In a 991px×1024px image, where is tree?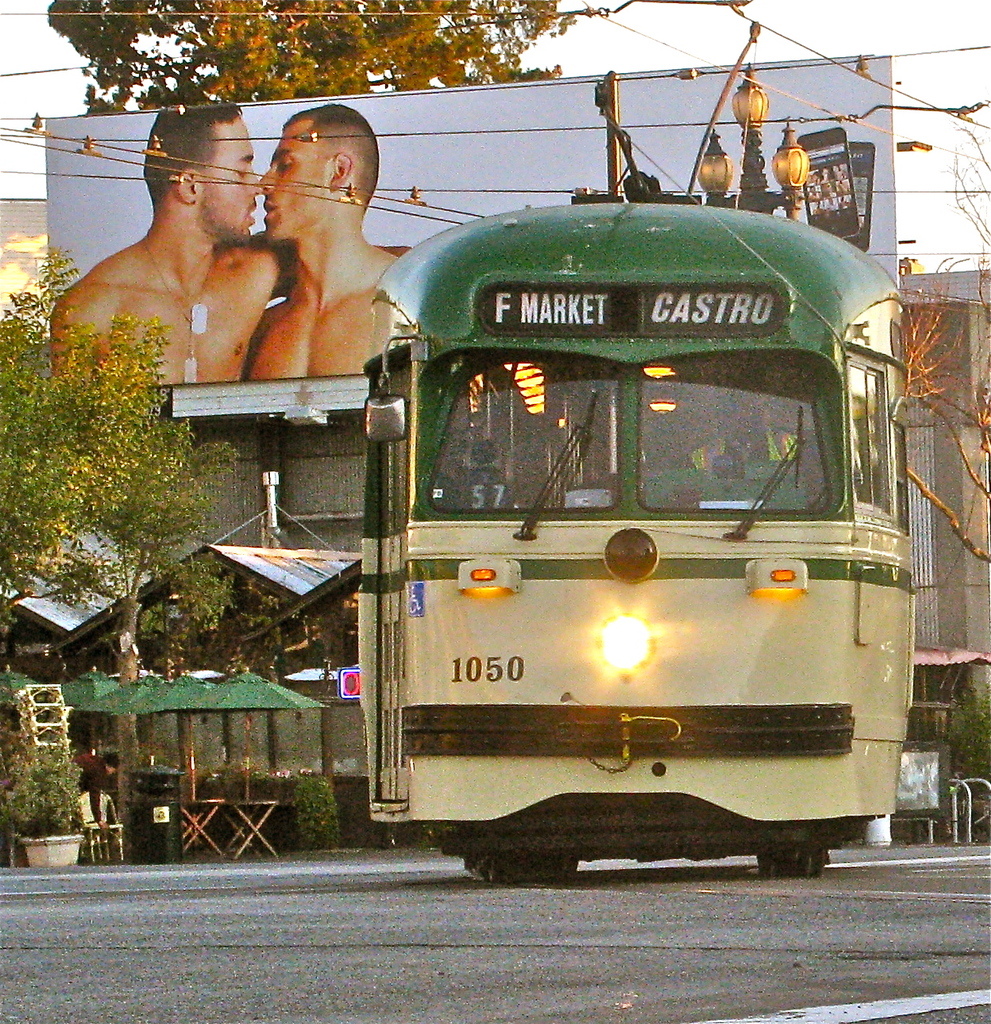
region(24, 284, 209, 628).
